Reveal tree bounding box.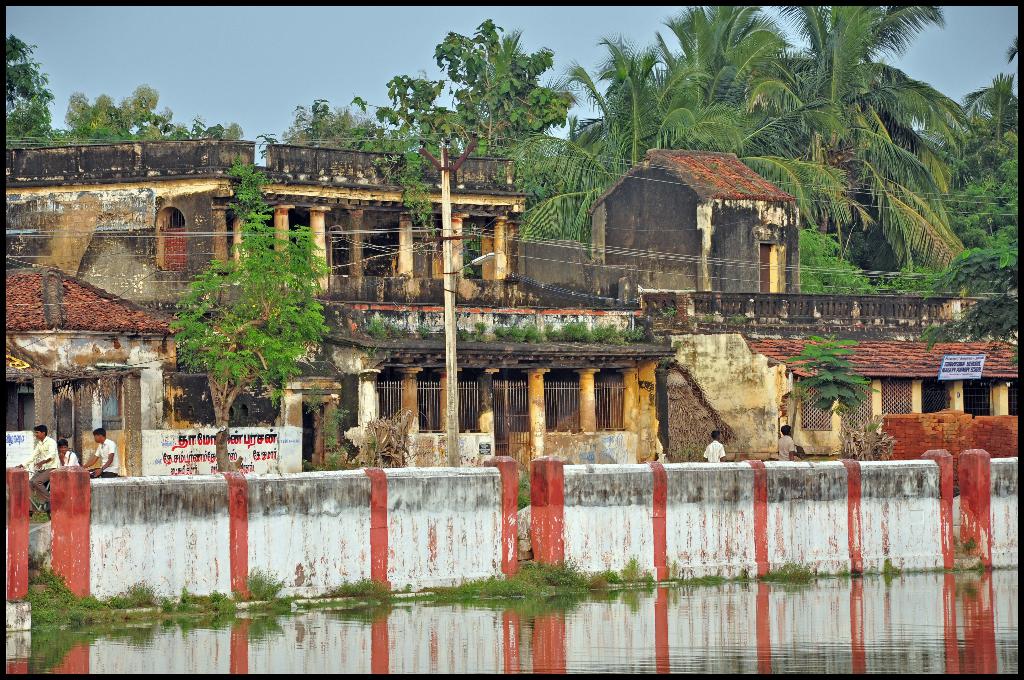
Revealed: bbox=(151, 219, 325, 419).
